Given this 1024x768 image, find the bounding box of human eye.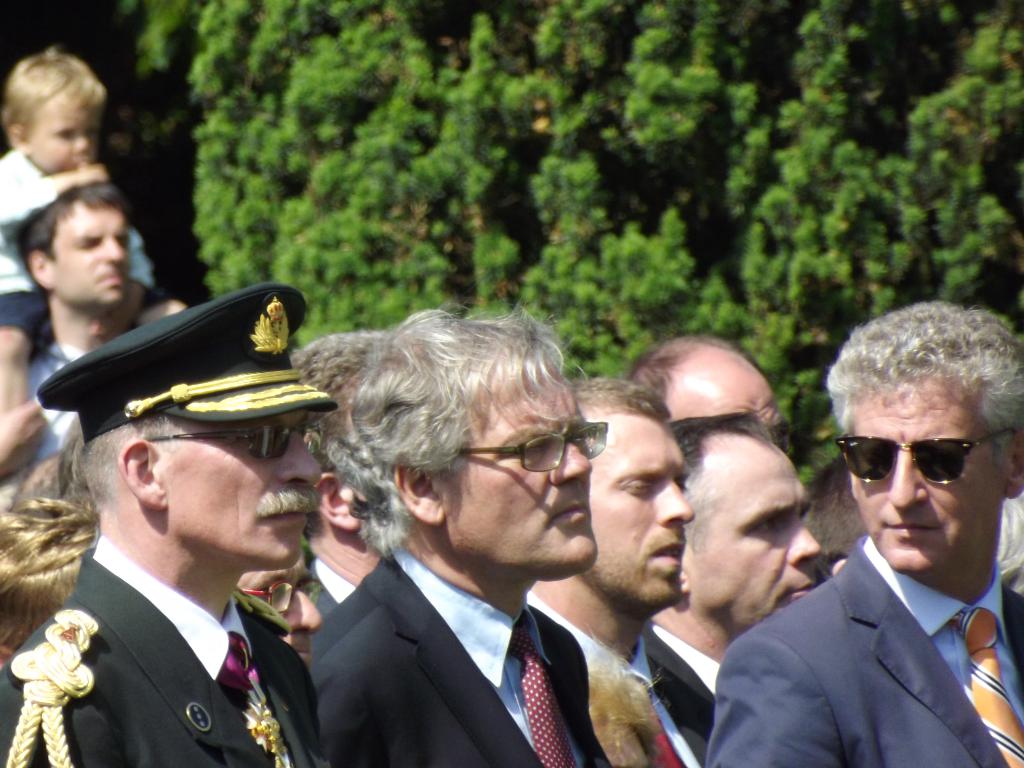
box=[619, 479, 655, 497].
